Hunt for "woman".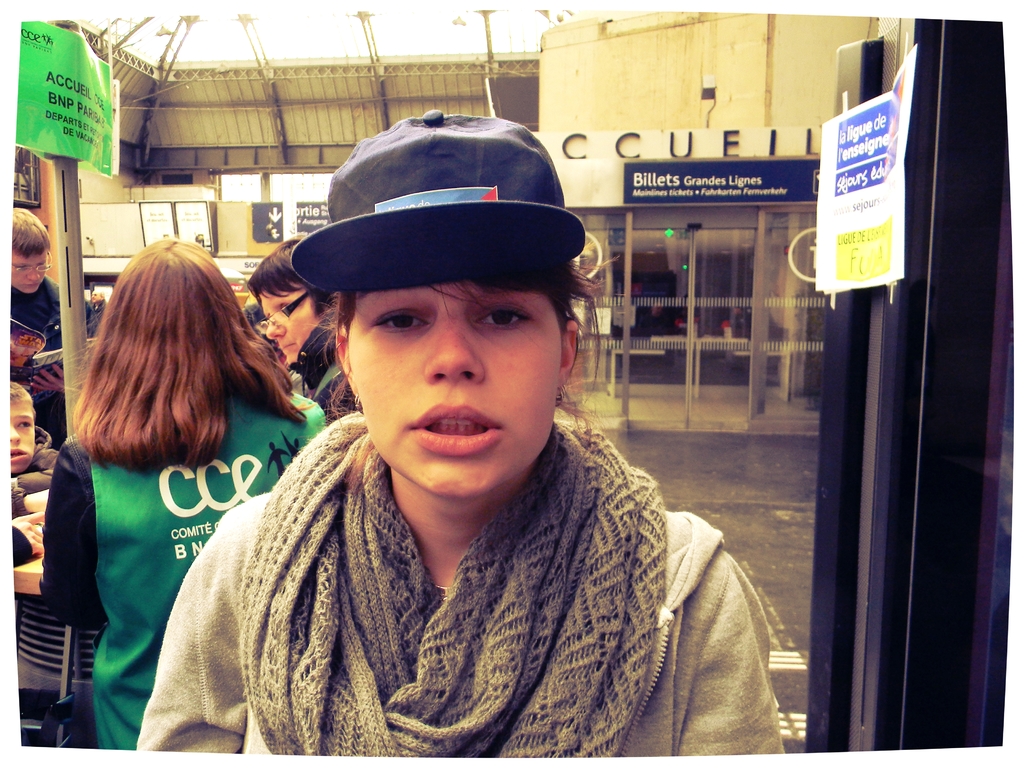
Hunted down at rect(246, 236, 362, 417).
